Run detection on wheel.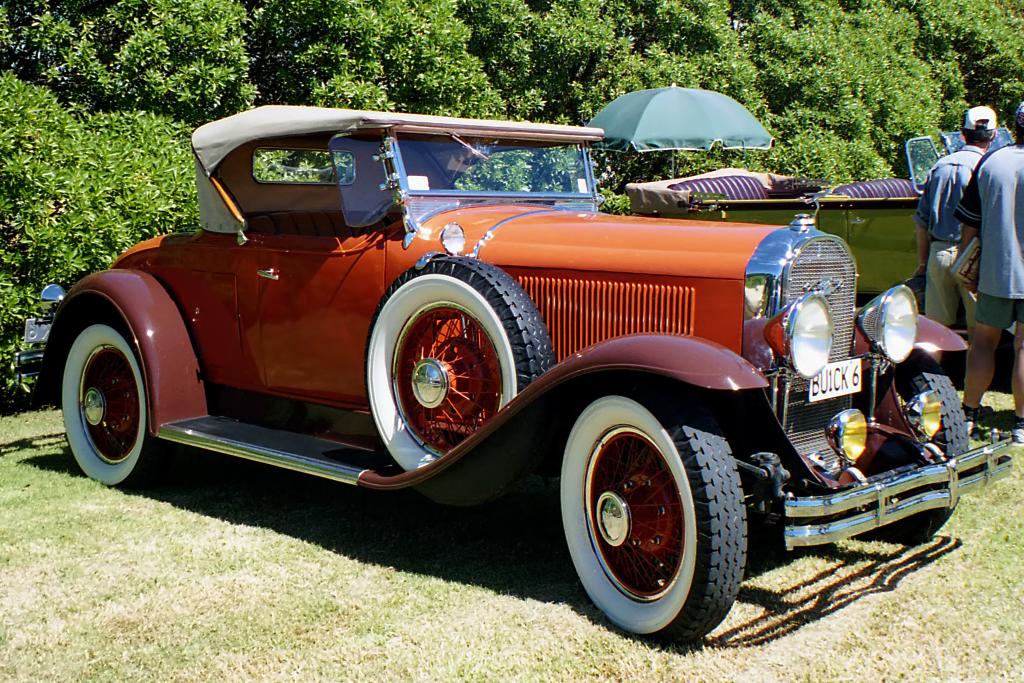
Result: bbox(567, 390, 746, 638).
